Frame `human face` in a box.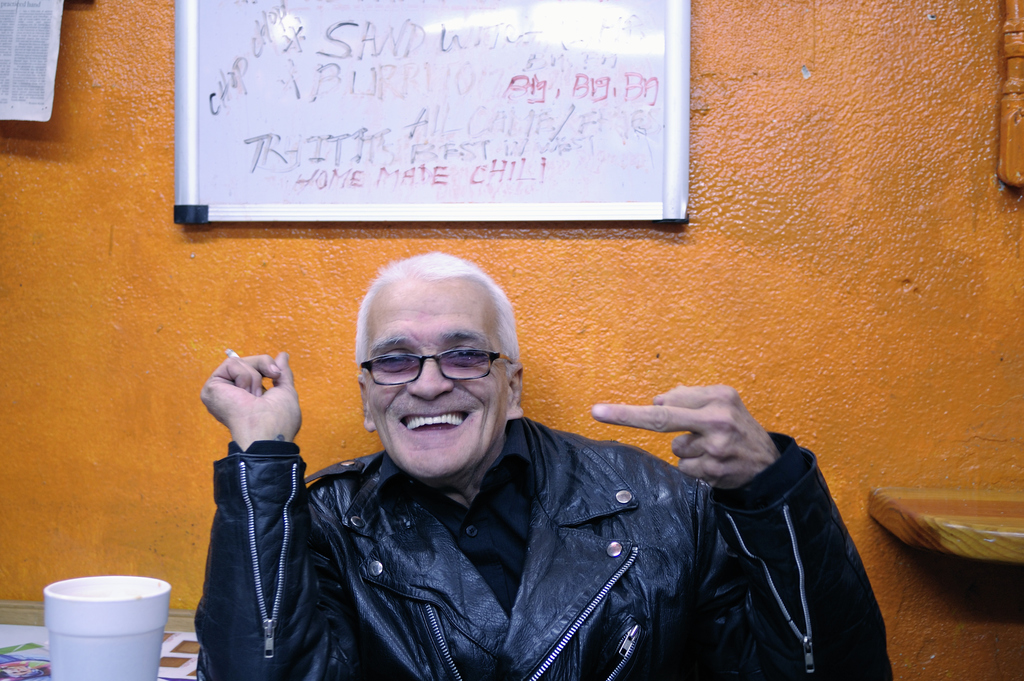
[360,277,511,482].
